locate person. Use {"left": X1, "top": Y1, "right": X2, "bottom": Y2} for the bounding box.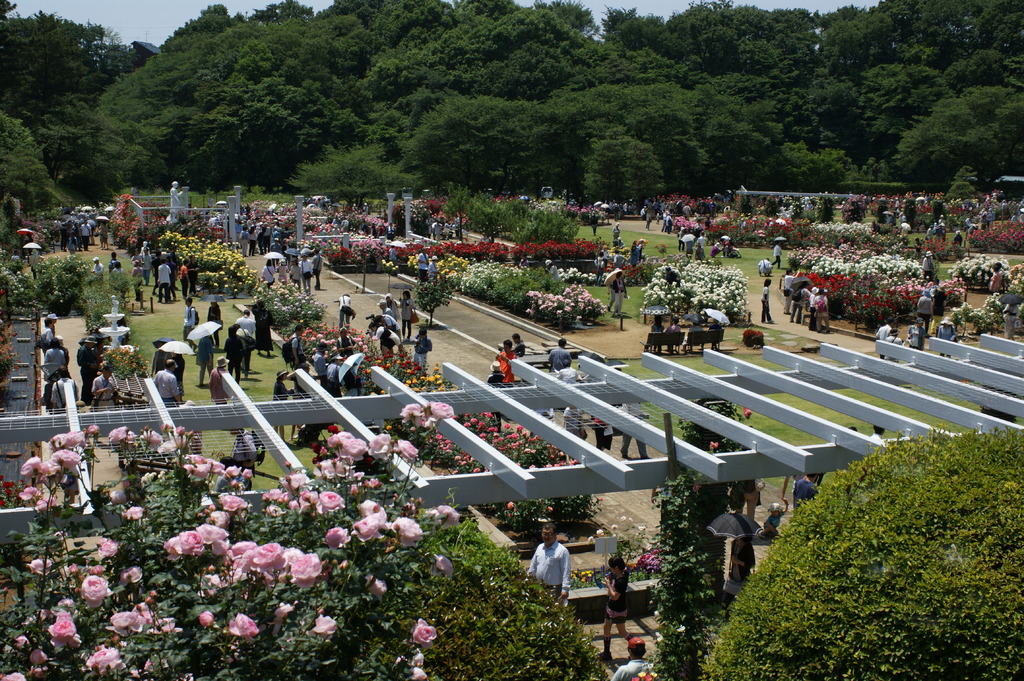
{"left": 51, "top": 378, "right": 81, "bottom": 405}.
